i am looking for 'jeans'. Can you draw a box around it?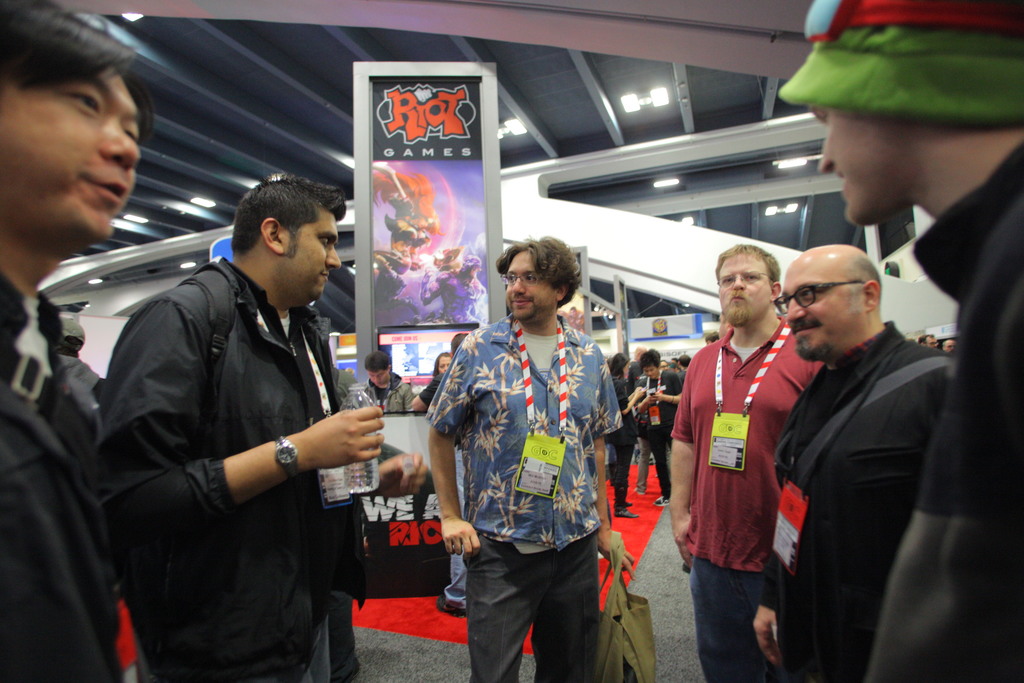
Sure, the bounding box is x1=687 y1=555 x2=761 y2=682.
